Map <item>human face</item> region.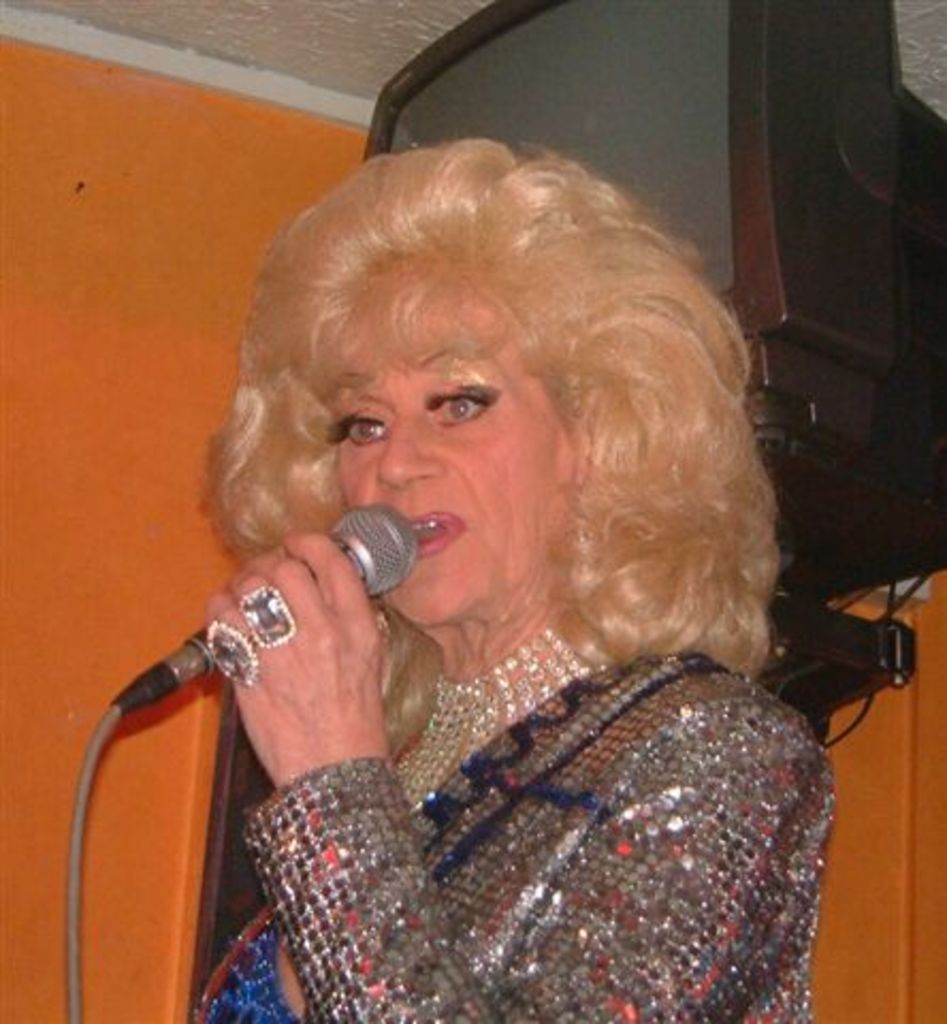
Mapped to pyautogui.locateOnScreen(324, 309, 557, 625).
